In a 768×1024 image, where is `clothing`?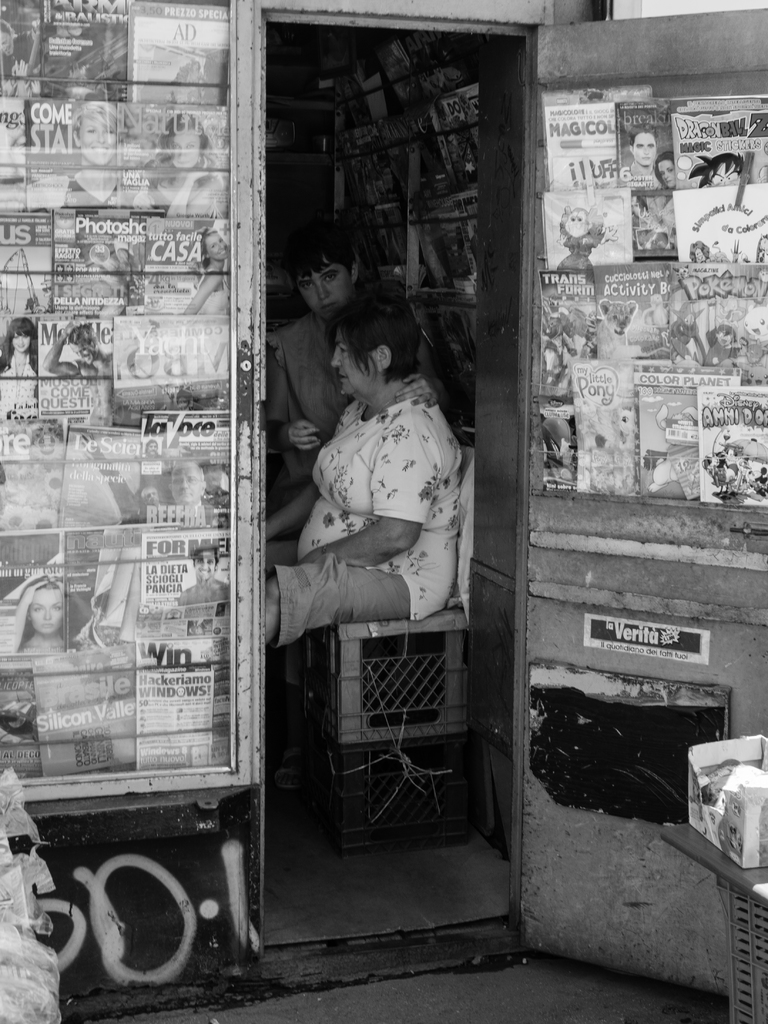
<region>279, 383, 470, 651</region>.
